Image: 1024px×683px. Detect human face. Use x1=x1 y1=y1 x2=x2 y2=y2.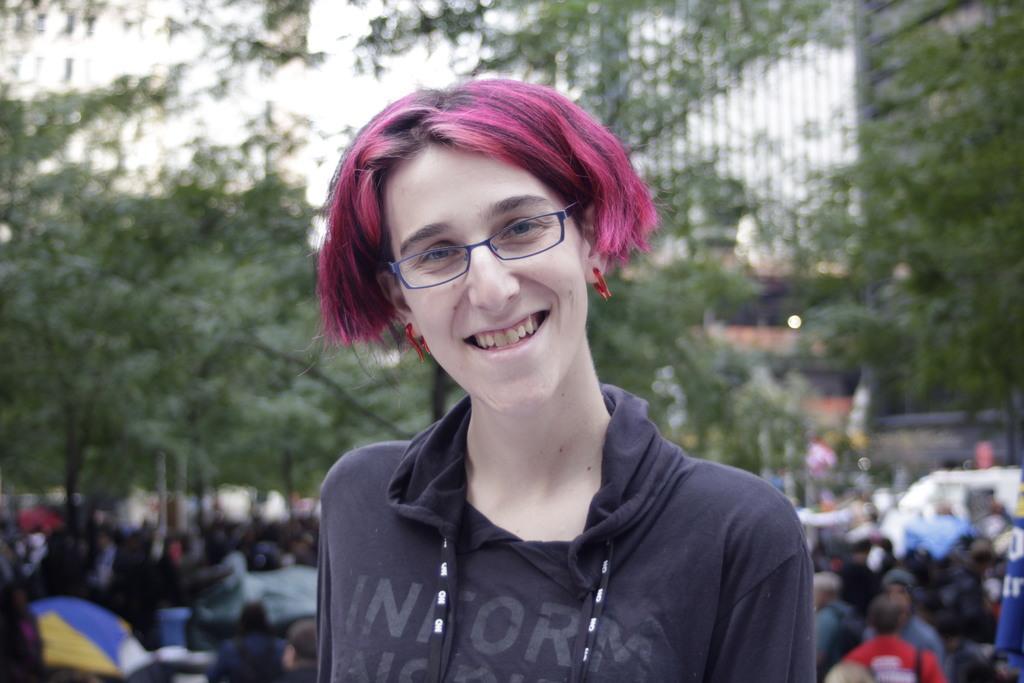
x1=888 y1=582 x2=912 y2=608.
